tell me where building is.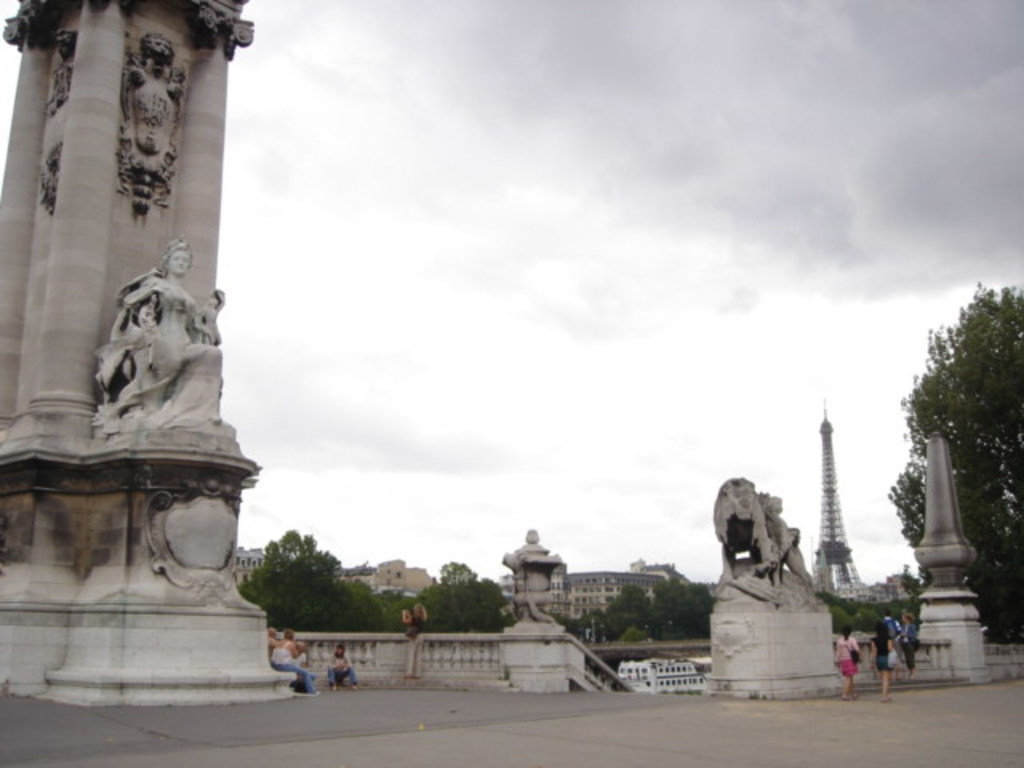
building is at left=554, top=574, right=667, bottom=618.
